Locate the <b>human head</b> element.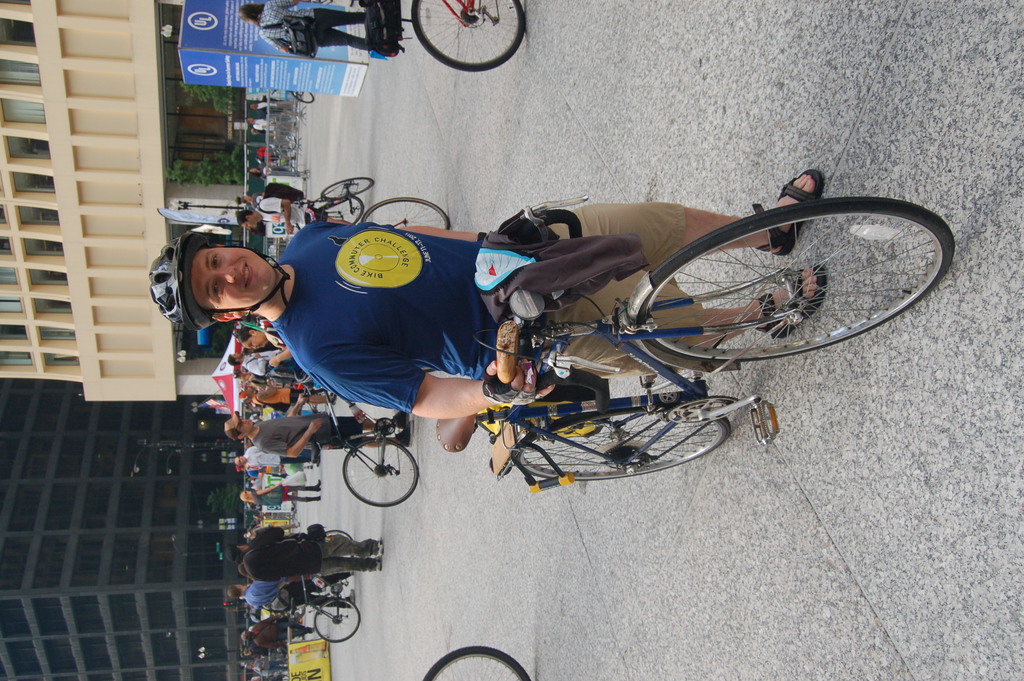
Element bbox: x1=235 y1=324 x2=265 y2=350.
